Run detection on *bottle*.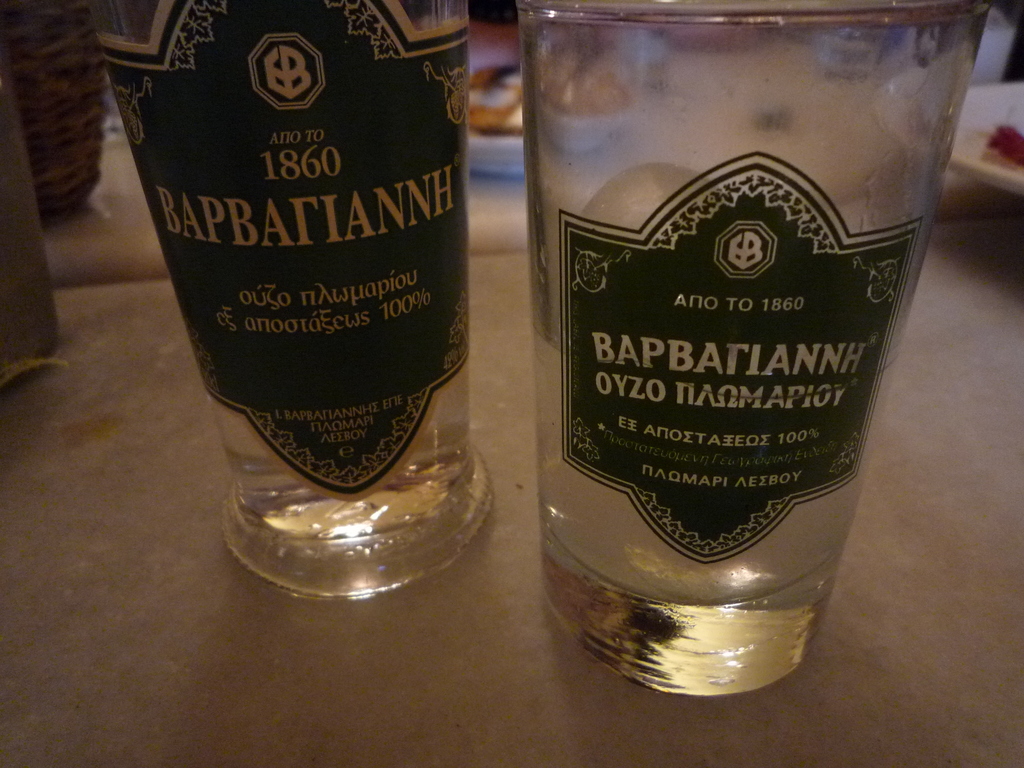
Result: x1=527 y1=8 x2=975 y2=681.
